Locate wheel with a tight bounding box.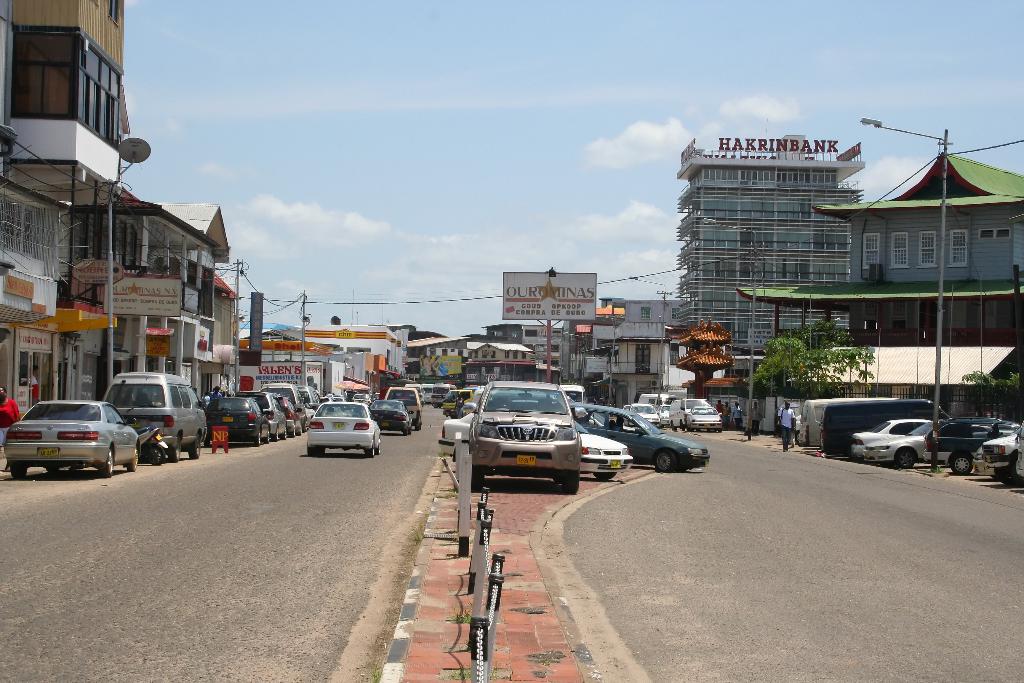
box=[649, 449, 678, 473].
